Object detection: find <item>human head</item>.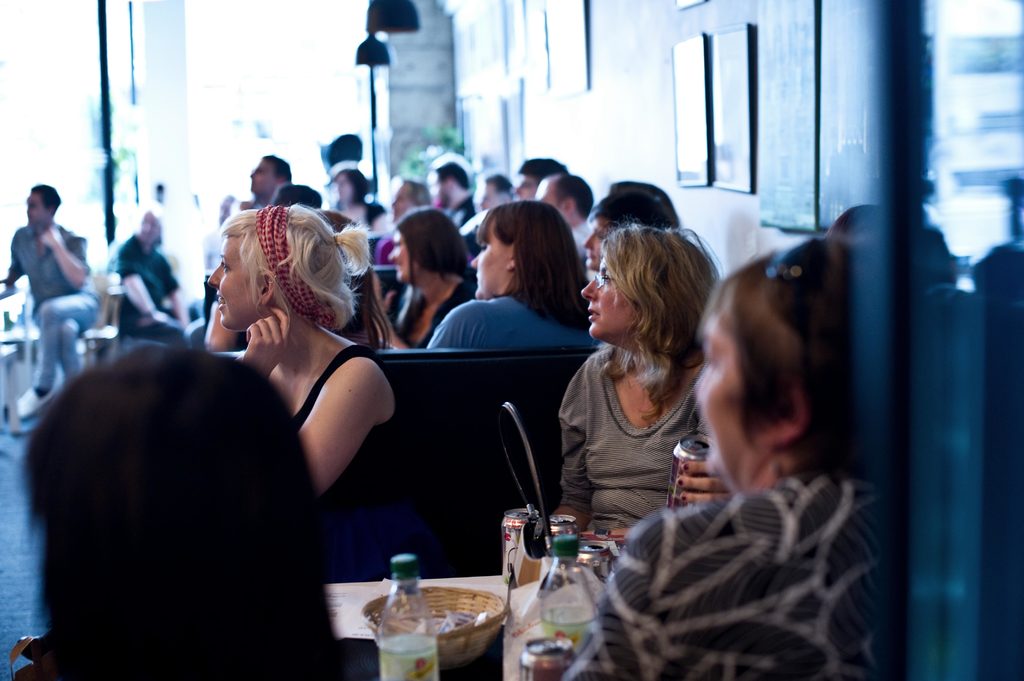
BBox(273, 186, 323, 209).
